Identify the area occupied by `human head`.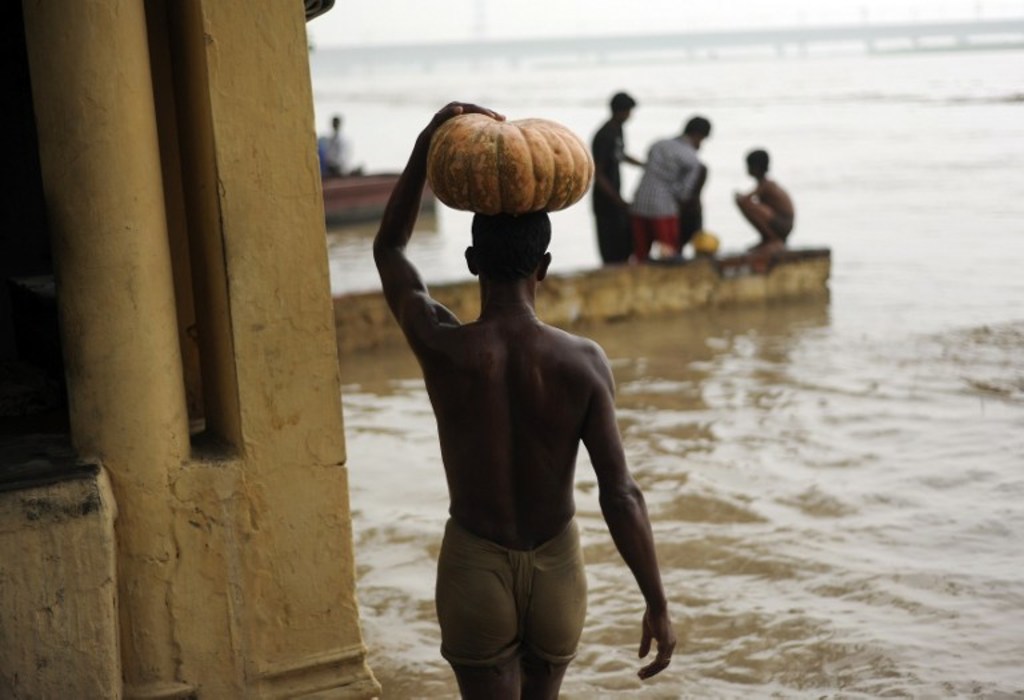
Area: {"x1": 745, "y1": 151, "x2": 768, "y2": 175}.
